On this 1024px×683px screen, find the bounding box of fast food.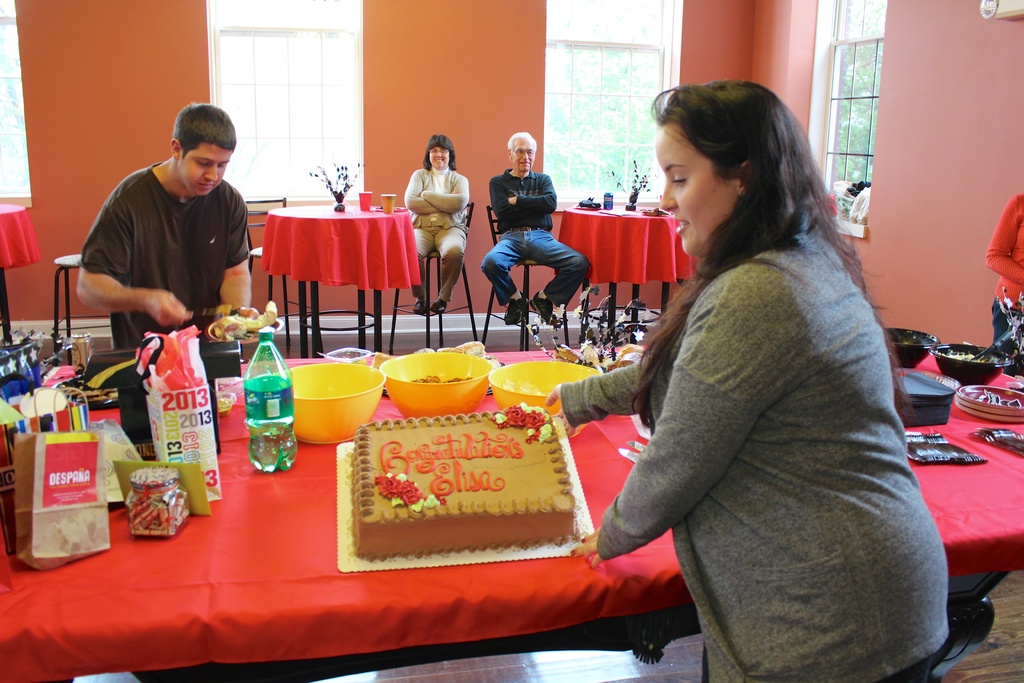
Bounding box: {"left": 212, "top": 297, "right": 276, "bottom": 342}.
